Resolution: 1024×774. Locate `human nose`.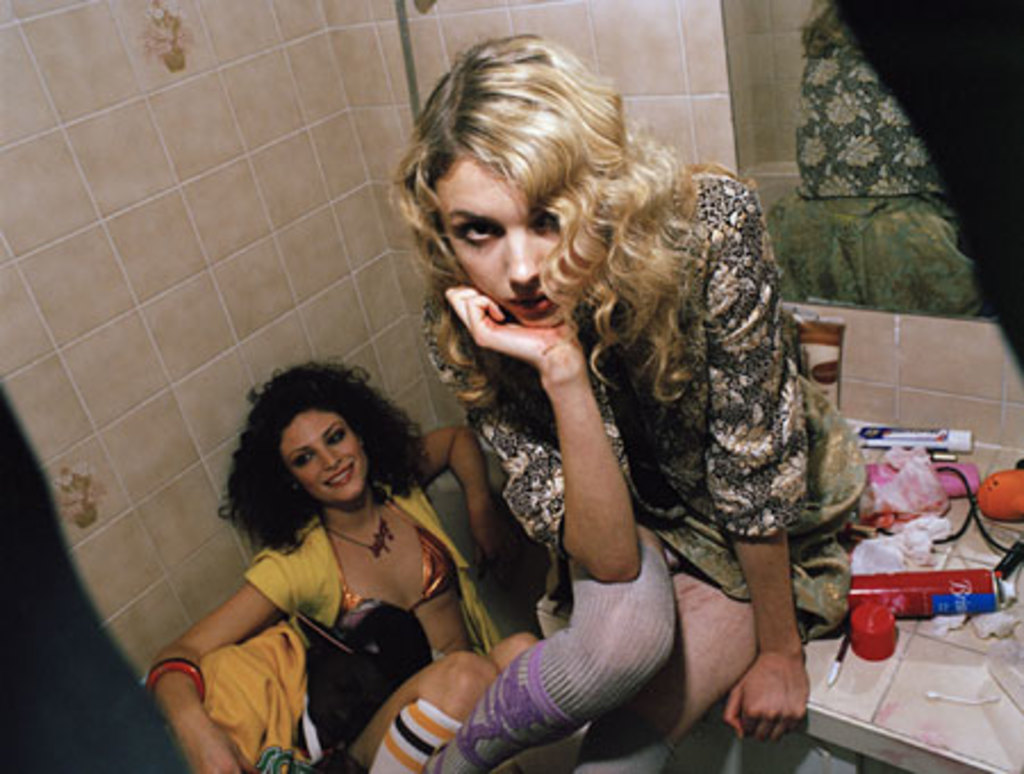
(left=319, top=451, right=337, bottom=476).
